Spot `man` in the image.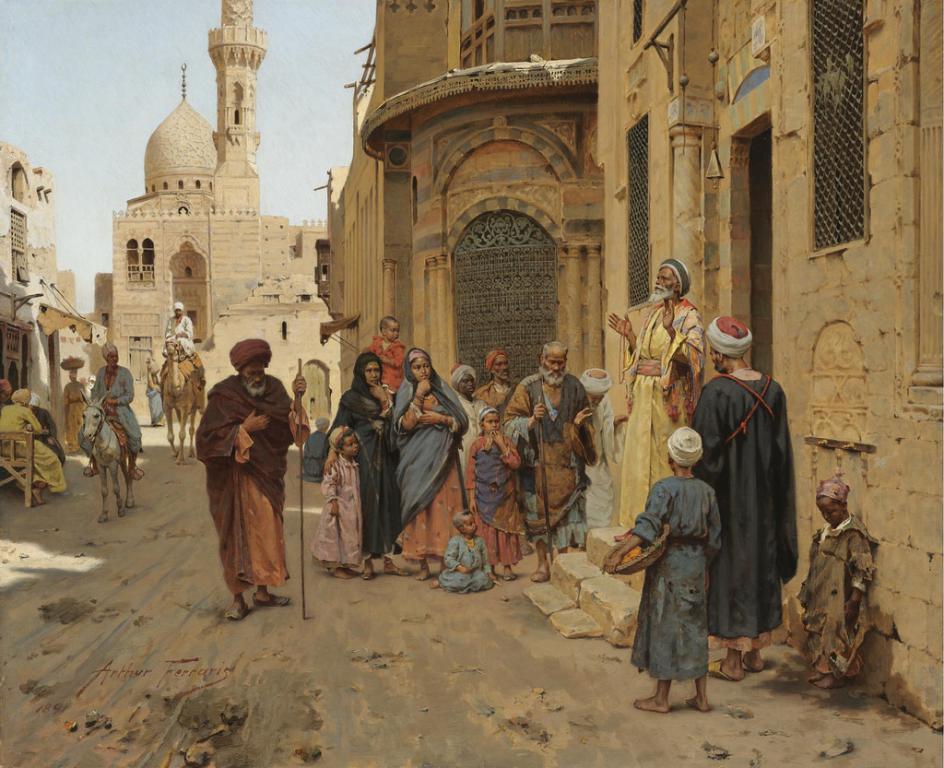
`man` found at [608, 258, 708, 539].
